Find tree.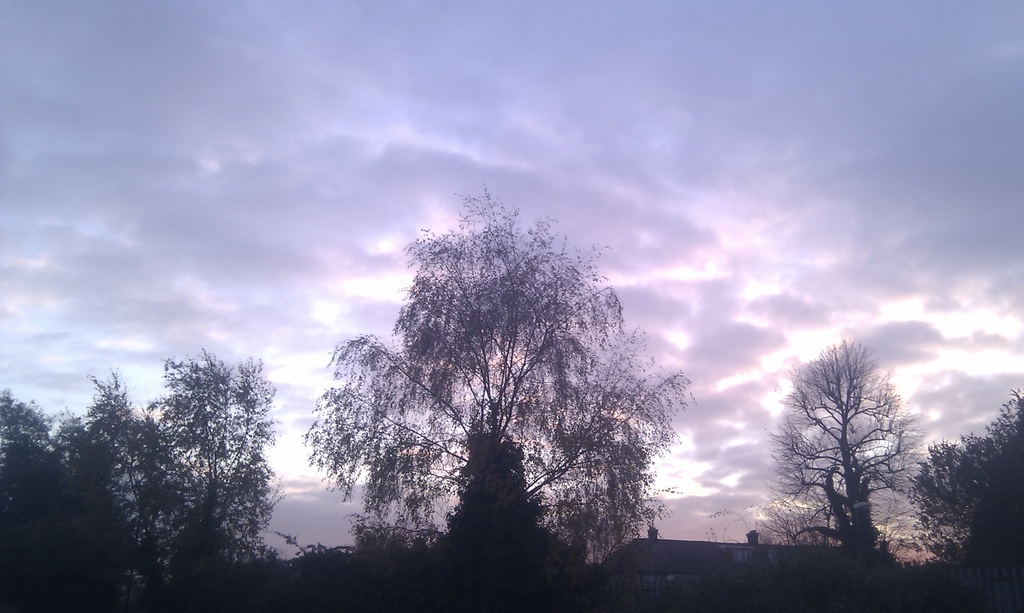
pyautogui.locateOnScreen(0, 385, 85, 485).
